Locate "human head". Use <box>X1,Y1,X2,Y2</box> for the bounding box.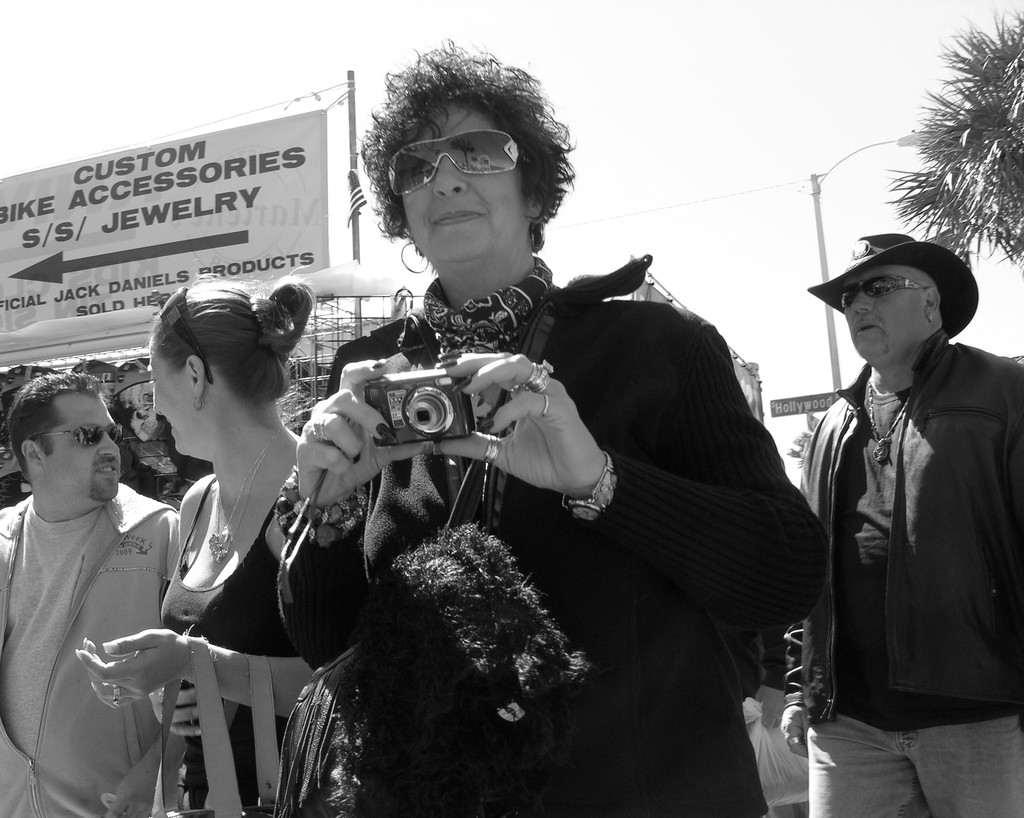
<box>150,280,287,460</box>.
